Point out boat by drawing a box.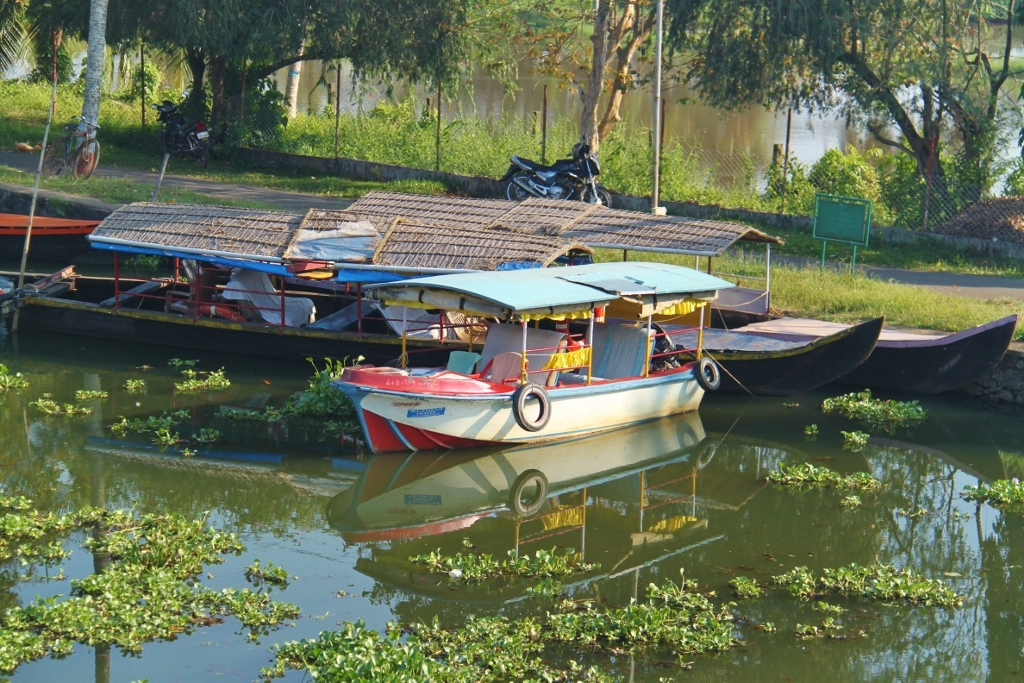
(0, 208, 885, 404).
